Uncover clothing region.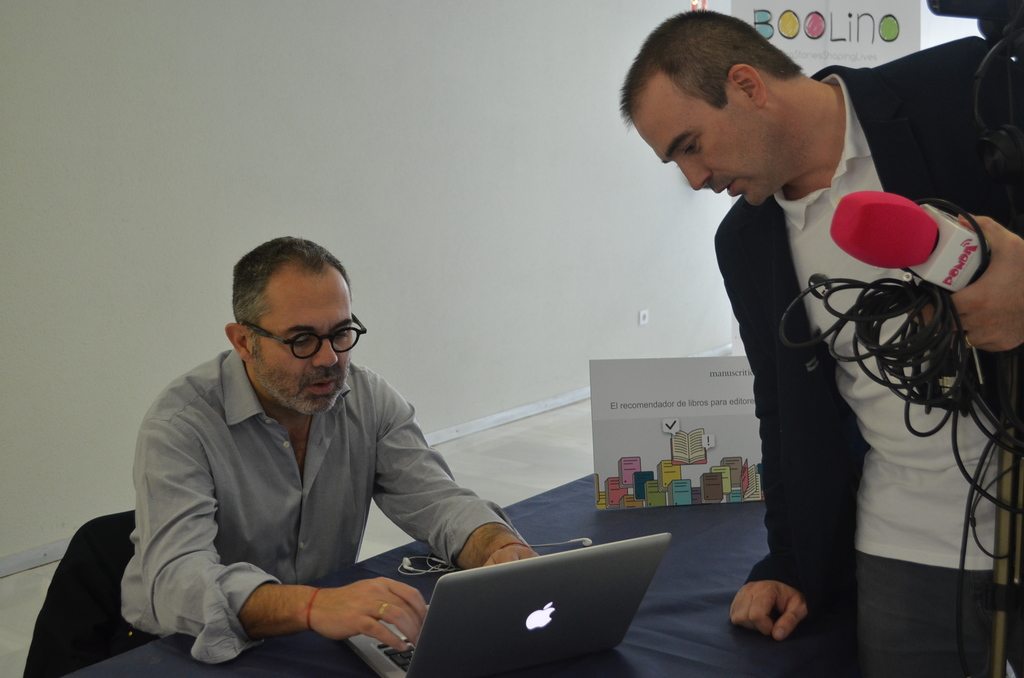
Uncovered: box(134, 347, 528, 666).
